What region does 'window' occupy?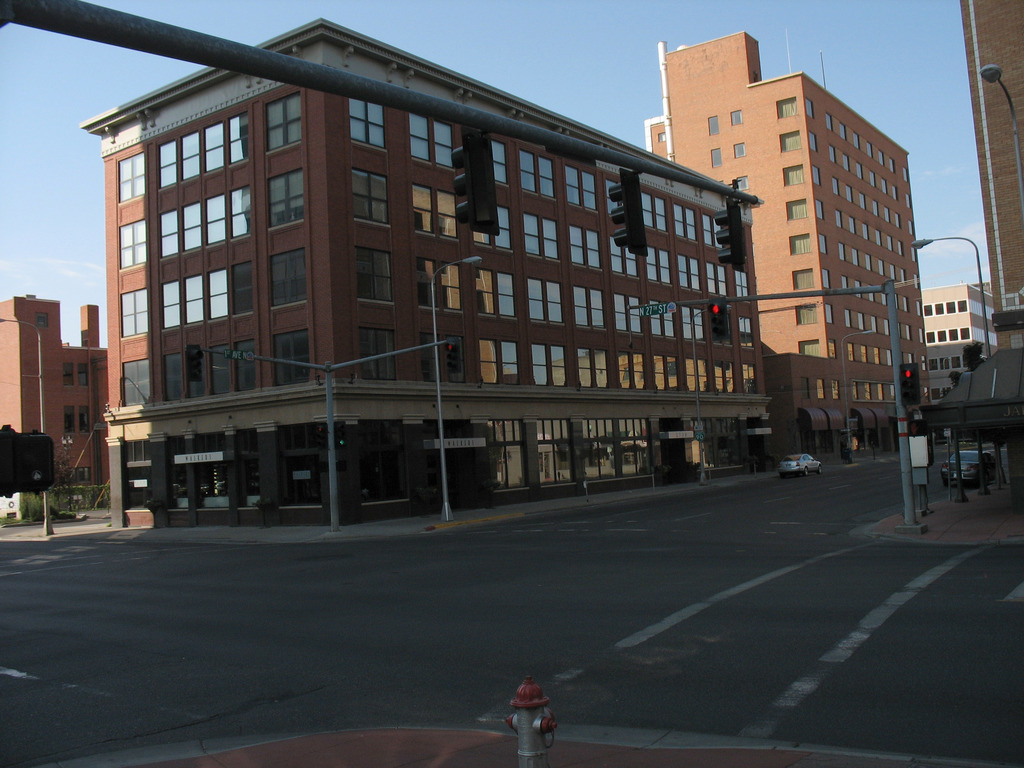
351 168 387 225.
